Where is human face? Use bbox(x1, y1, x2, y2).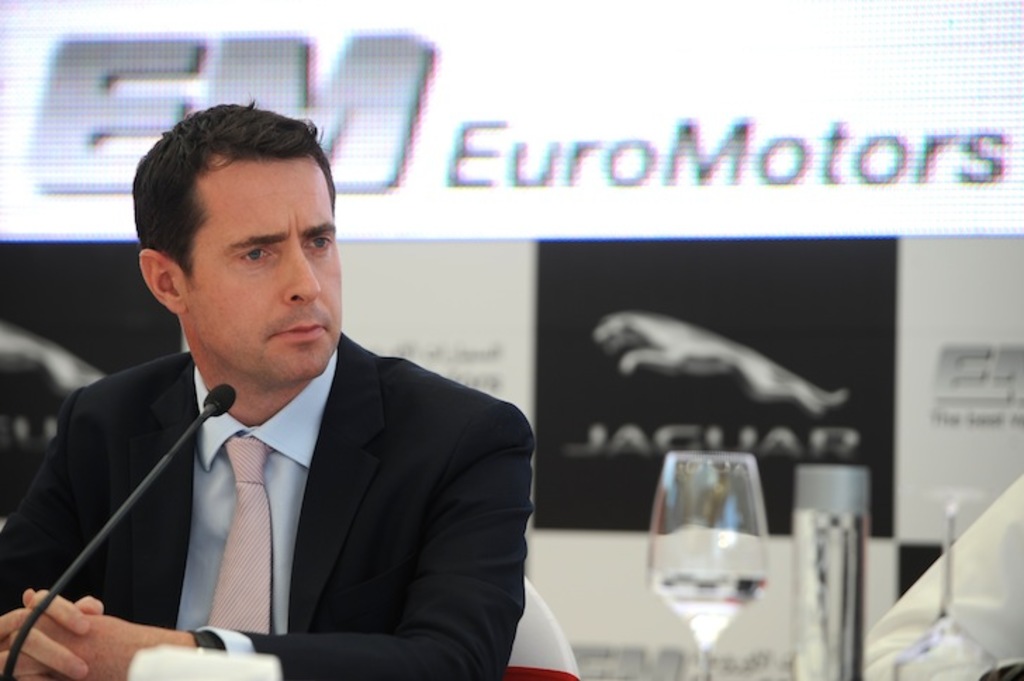
bbox(179, 155, 343, 380).
